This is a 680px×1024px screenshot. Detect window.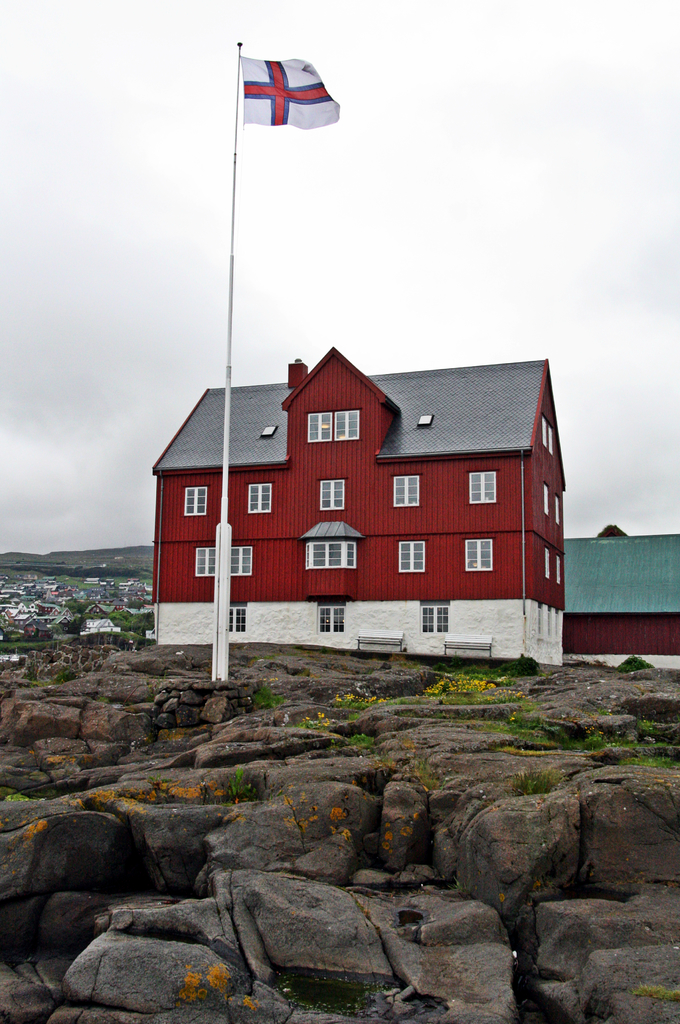
bbox(226, 602, 241, 628).
